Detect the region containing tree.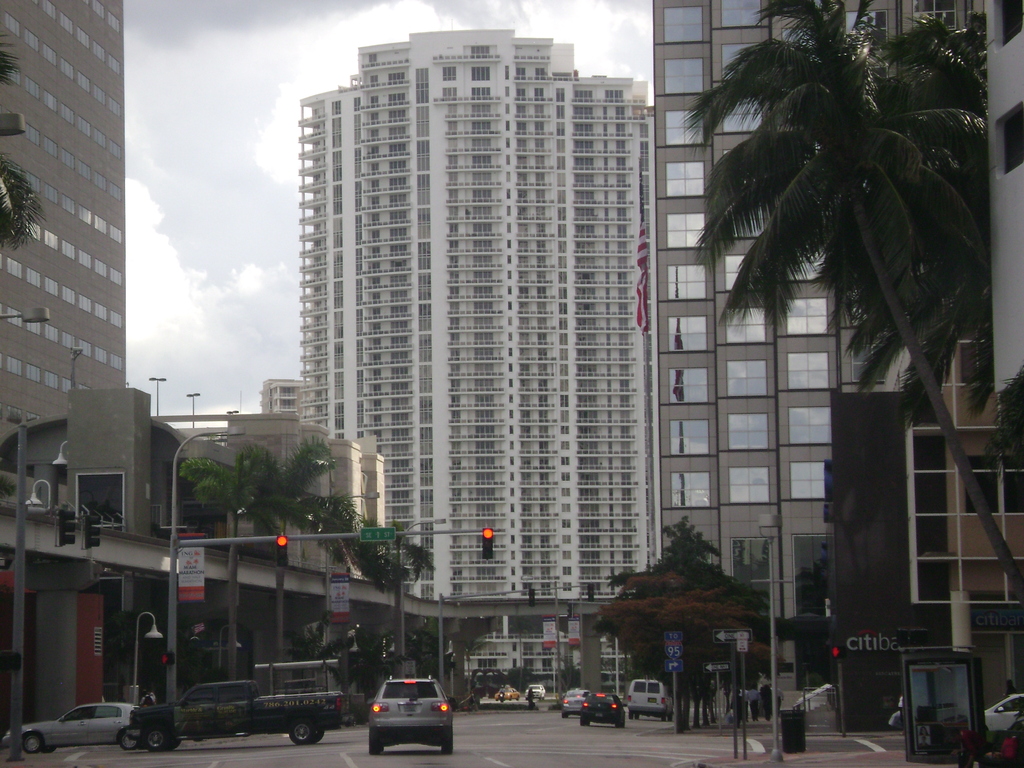
bbox=(339, 522, 436, 676).
